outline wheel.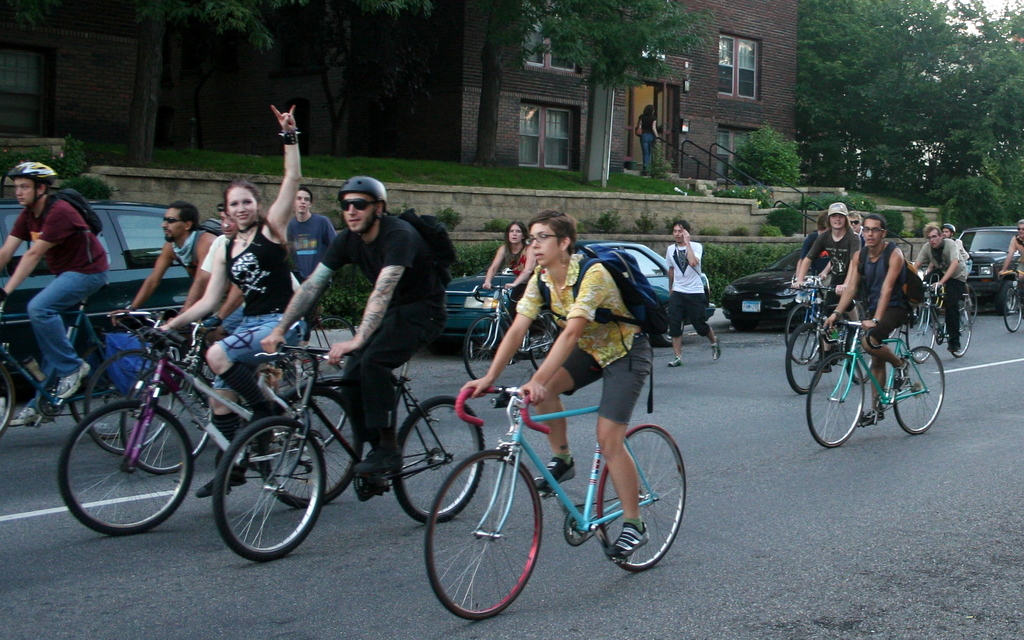
Outline: [x1=424, y1=447, x2=542, y2=621].
